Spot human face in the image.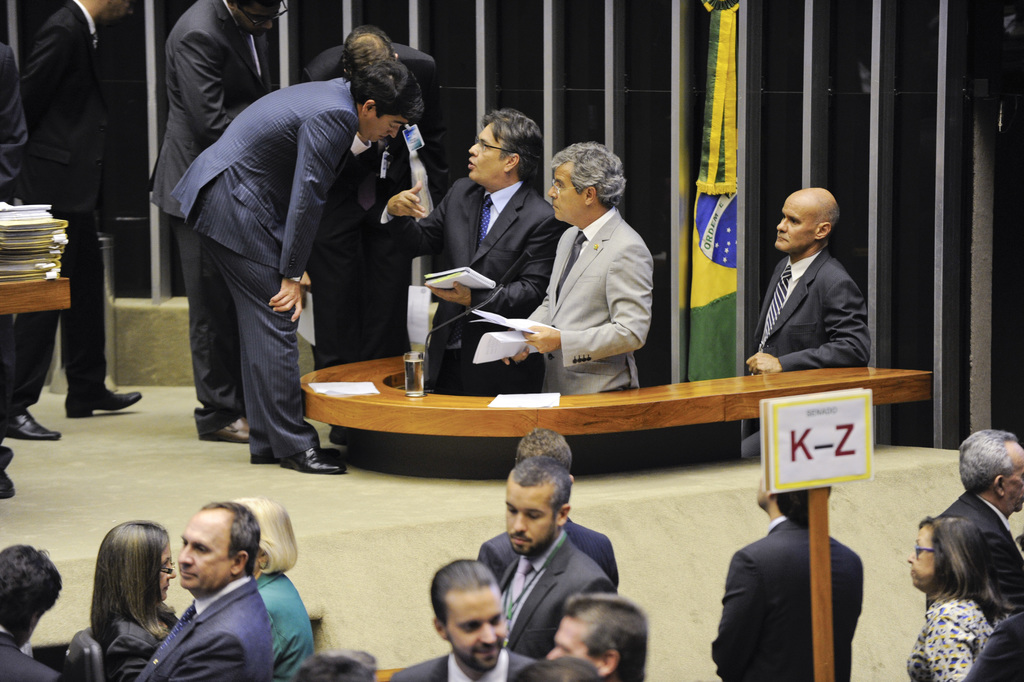
human face found at (x1=175, y1=517, x2=229, y2=596).
